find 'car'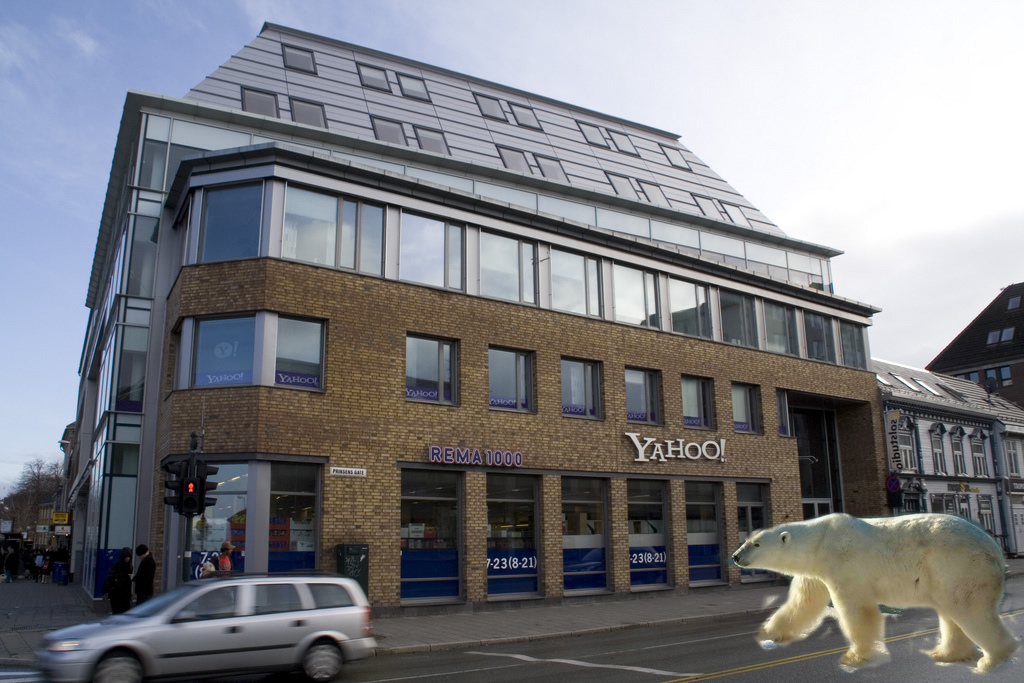
(x1=53, y1=569, x2=371, y2=676)
